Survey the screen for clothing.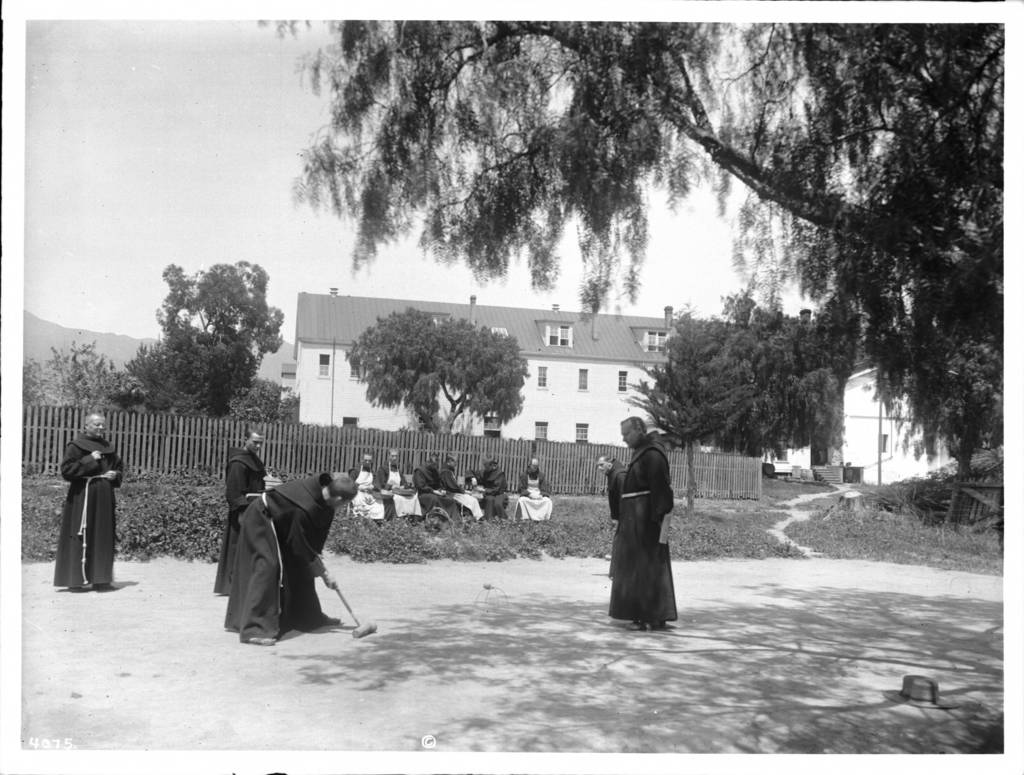
Survey found: [221, 477, 346, 638].
